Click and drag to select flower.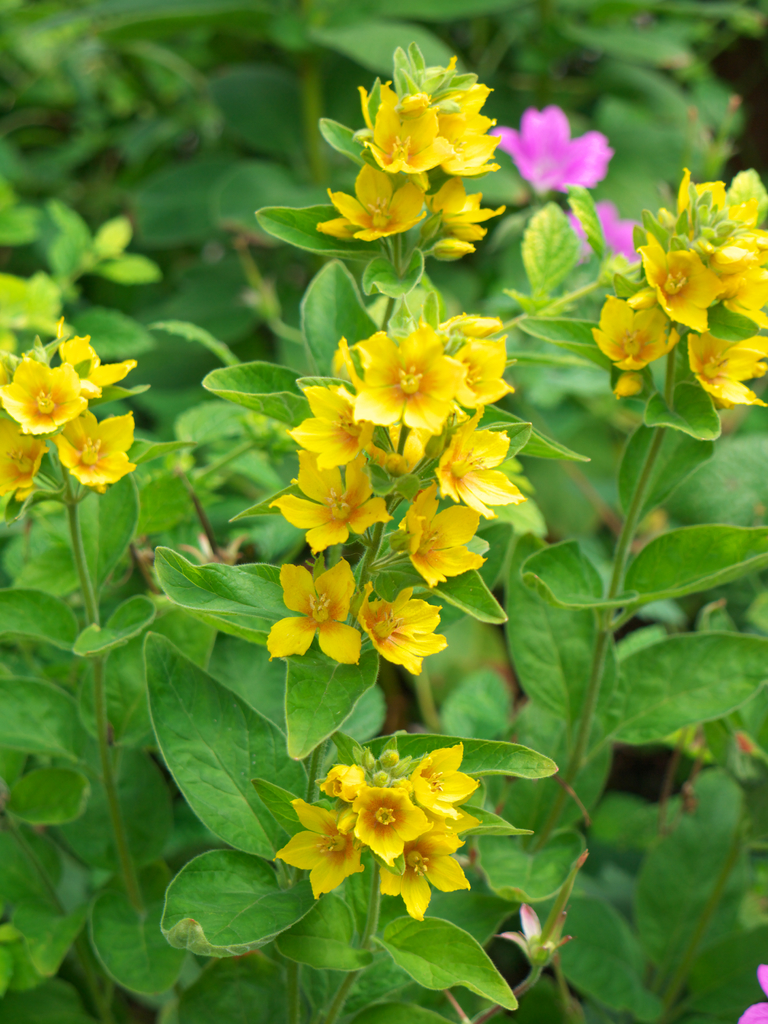
Selection: <bbox>492, 99, 613, 192</bbox>.
